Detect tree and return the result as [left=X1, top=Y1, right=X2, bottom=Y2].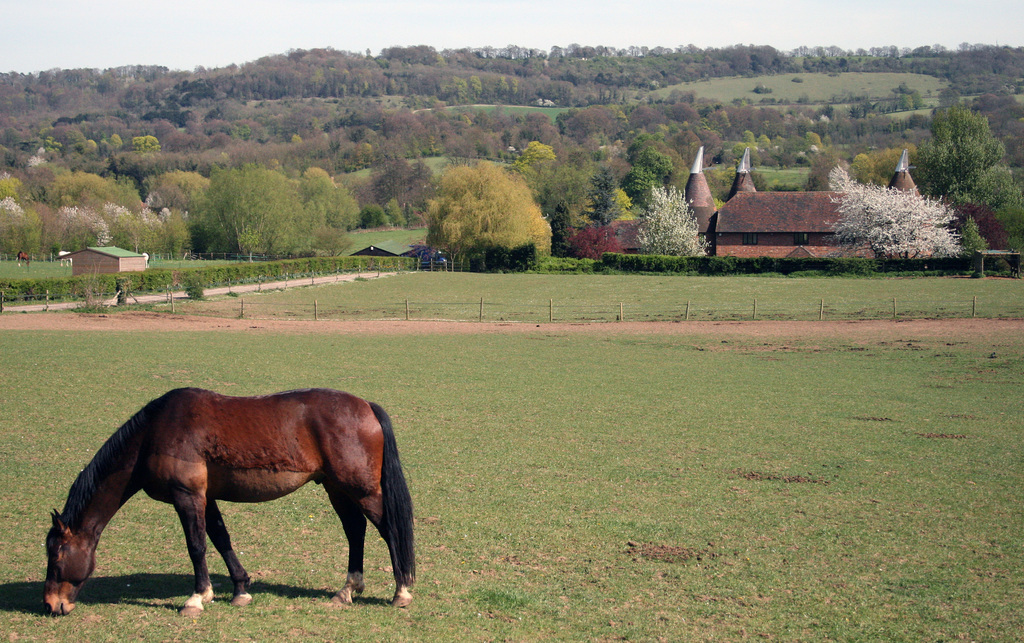
[left=832, top=130, right=969, bottom=260].
